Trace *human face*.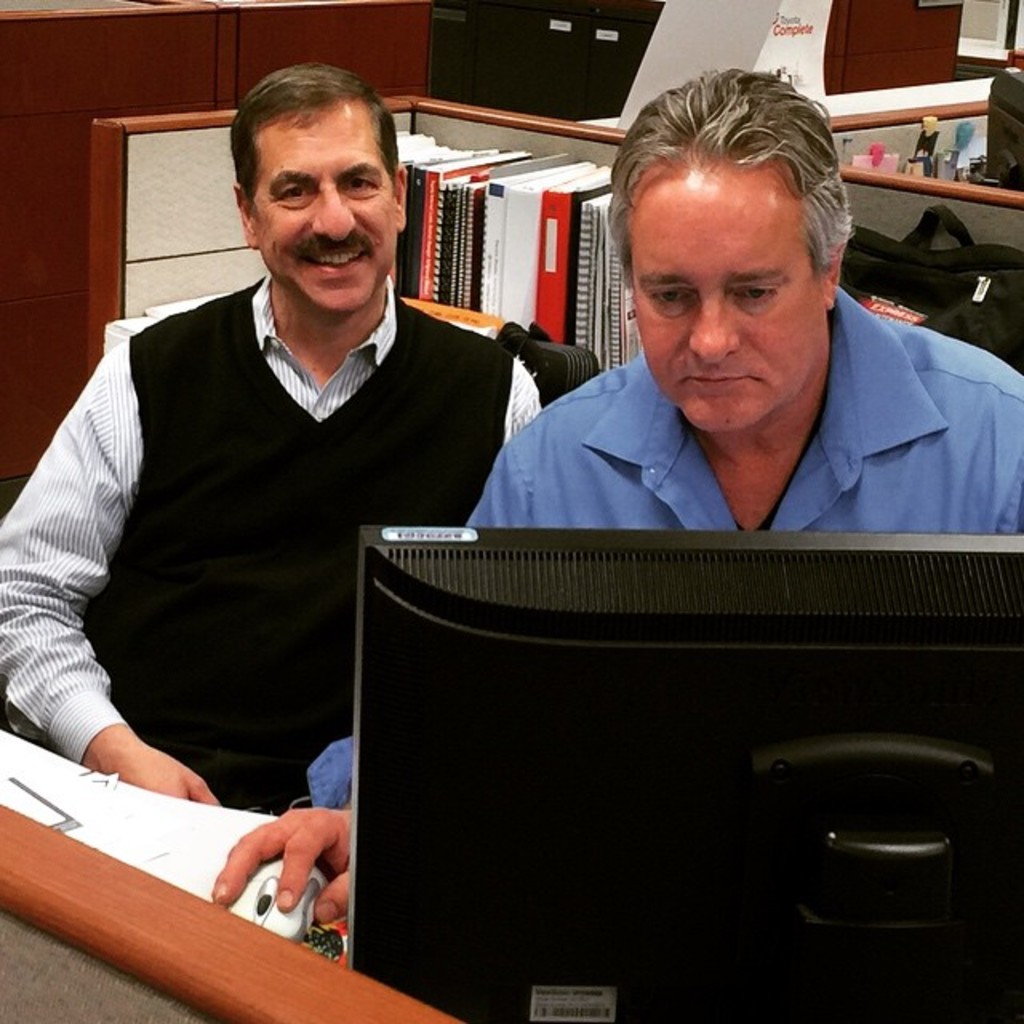
Traced to {"left": 253, "top": 106, "right": 394, "bottom": 312}.
